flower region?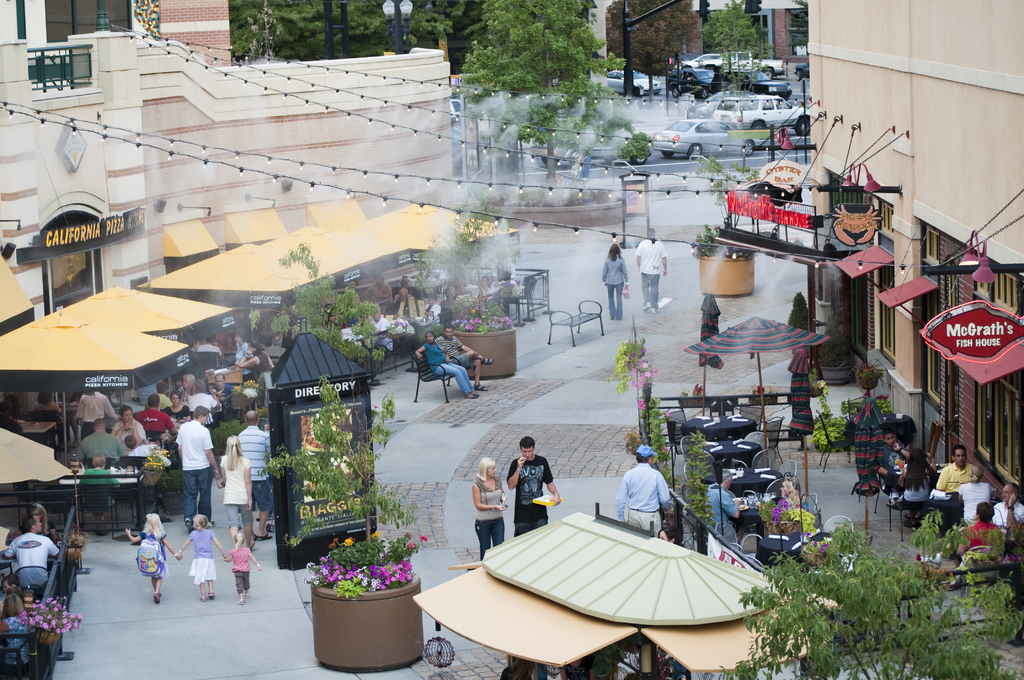
[x1=634, y1=399, x2=644, y2=409]
